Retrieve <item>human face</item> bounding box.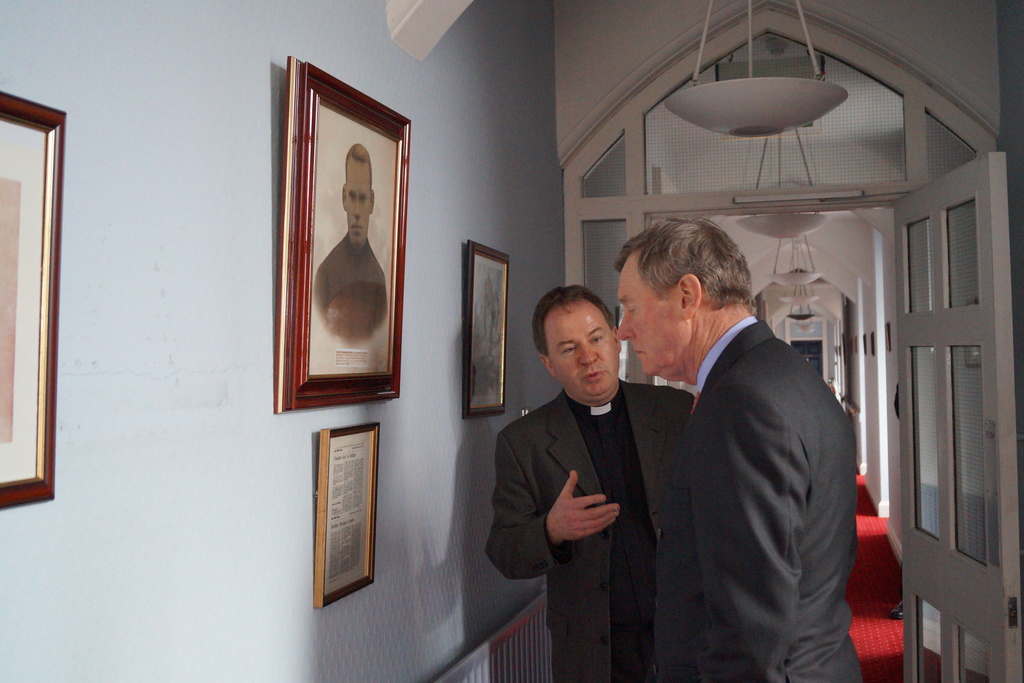
Bounding box: x1=619 y1=249 x2=685 y2=370.
